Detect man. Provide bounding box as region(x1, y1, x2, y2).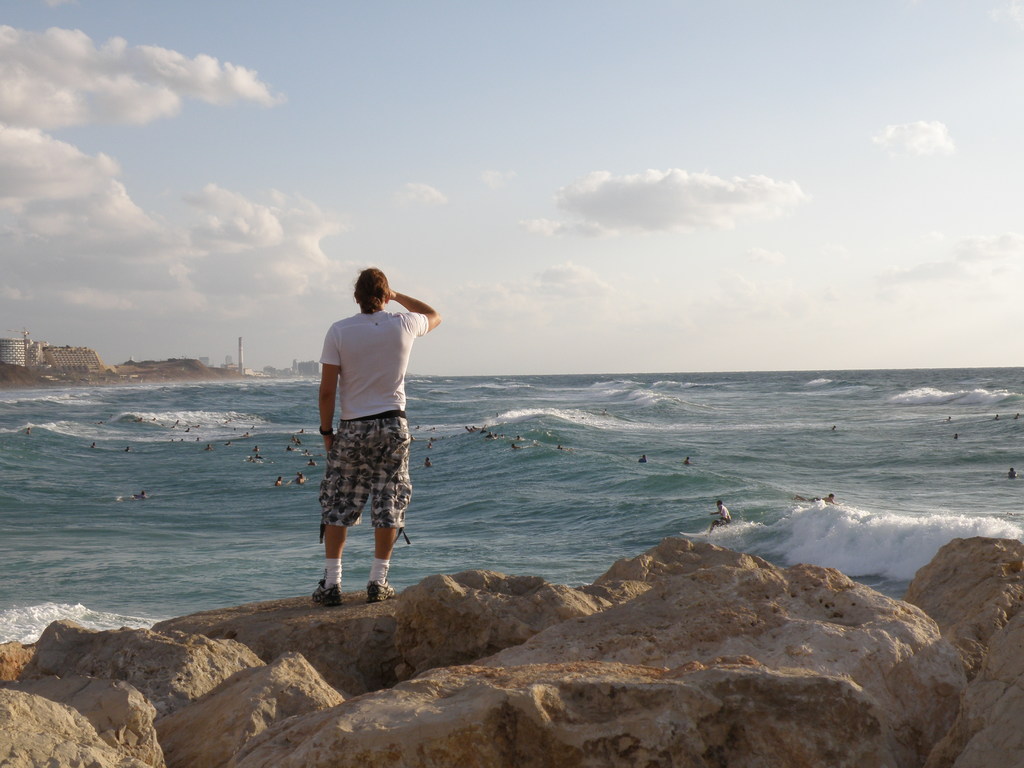
region(683, 456, 694, 465).
